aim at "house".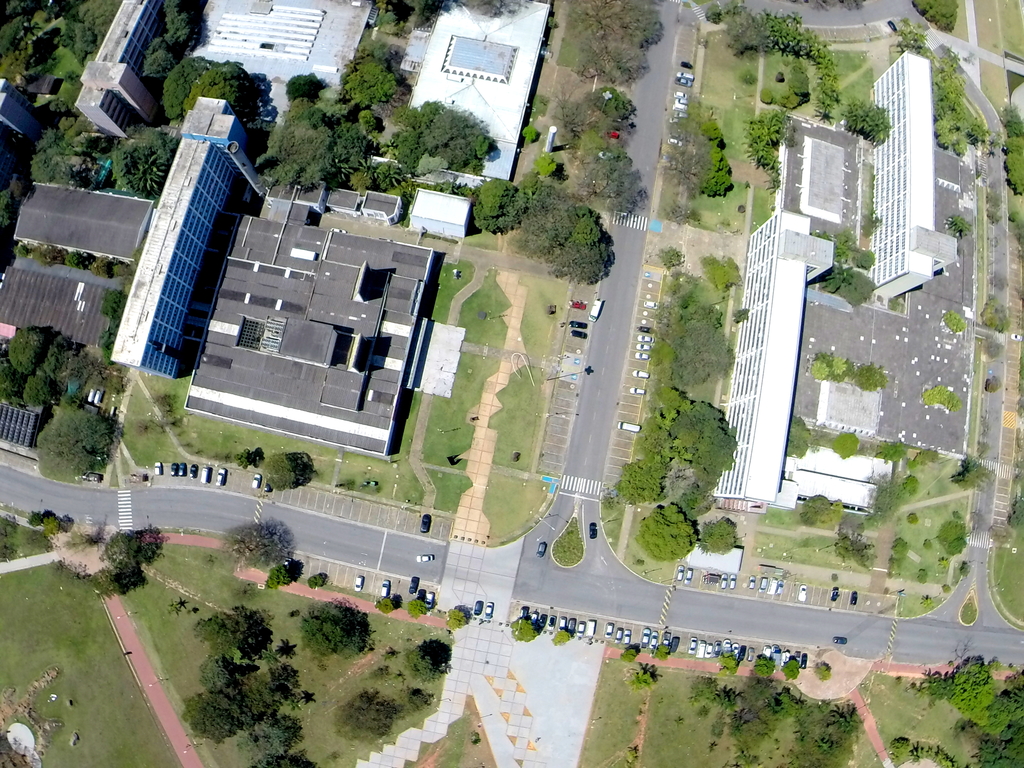
Aimed at left=403, top=183, right=472, bottom=243.
